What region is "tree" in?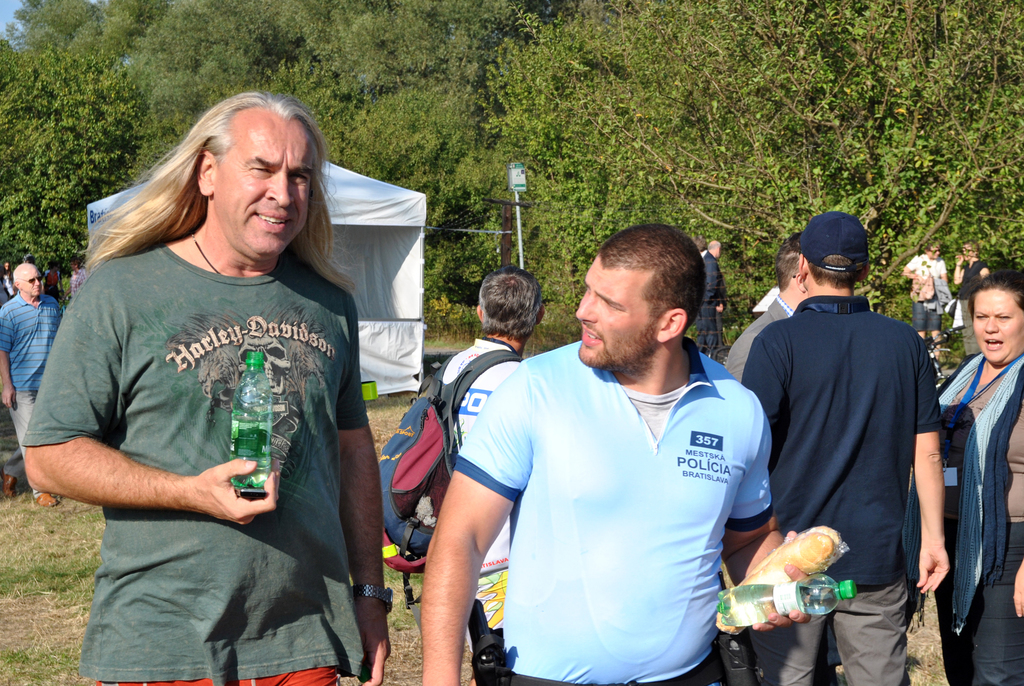
(0,0,1023,321).
